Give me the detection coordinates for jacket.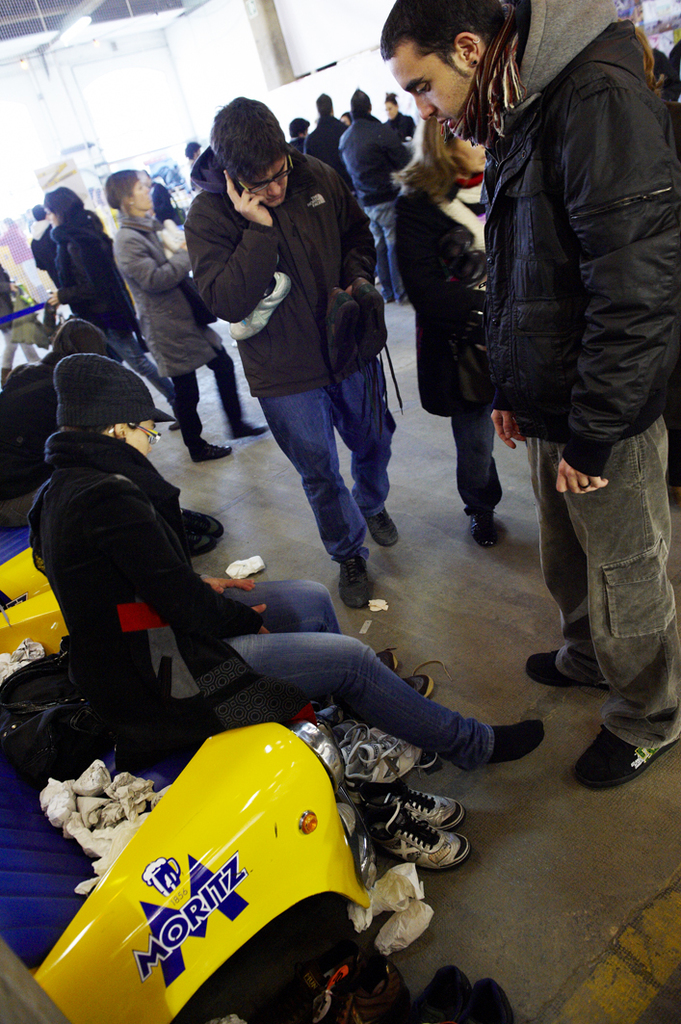
bbox=[180, 144, 376, 389].
